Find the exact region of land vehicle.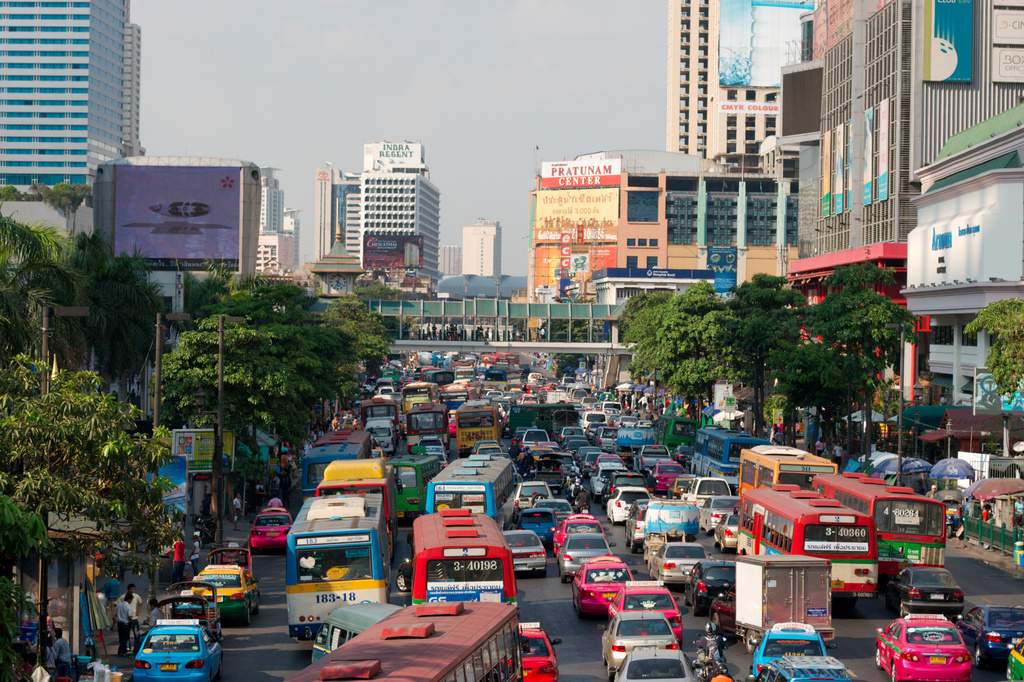
Exact region: crop(716, 513, 739, 548).
